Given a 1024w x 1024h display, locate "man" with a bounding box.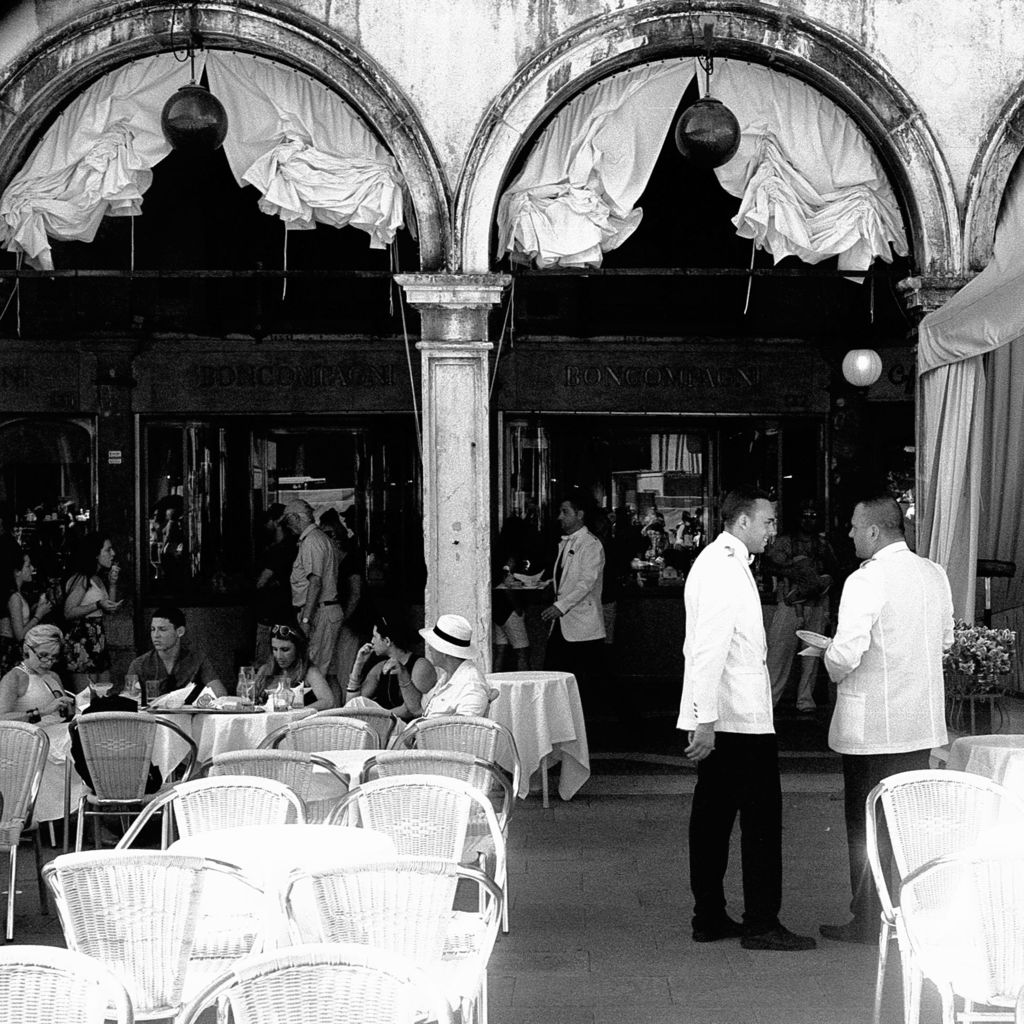
Located: x1=791 y1=491 x2=961 y2=943.
